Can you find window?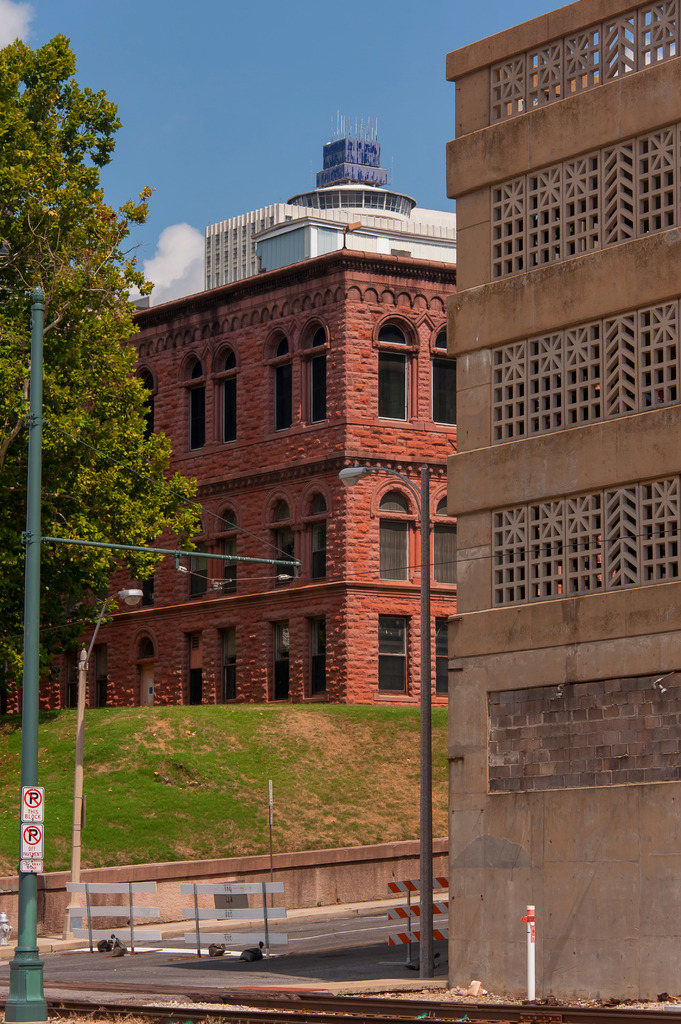
Yes, bounding box: 270/620/292/698.
